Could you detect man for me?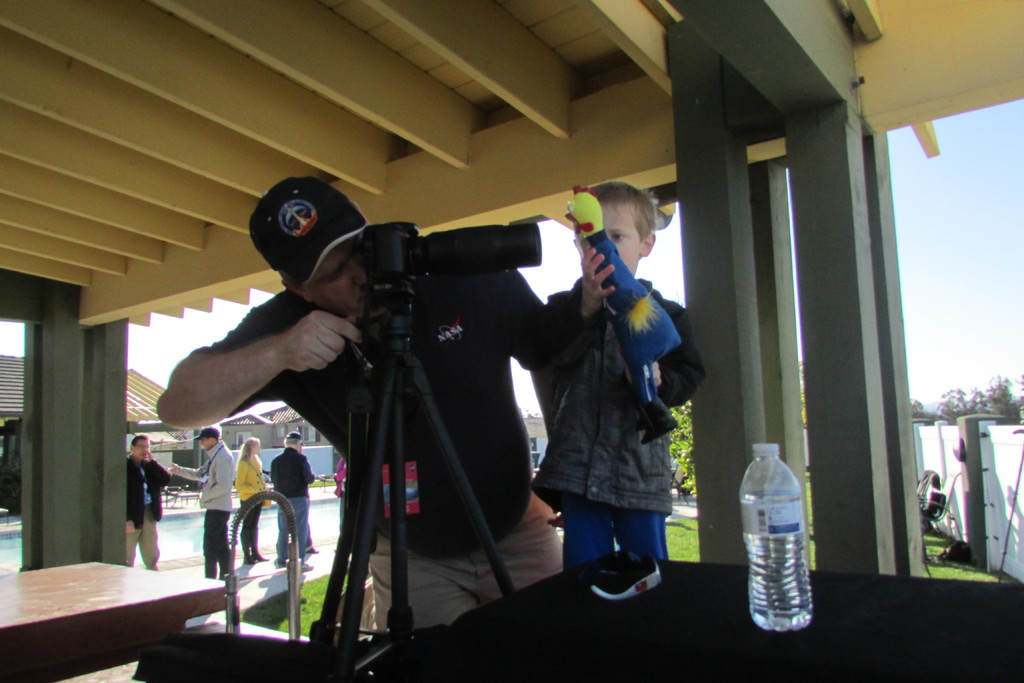
Detection result: {"left": 266, "top": 426, "right": 315, "bottom": 571}.
